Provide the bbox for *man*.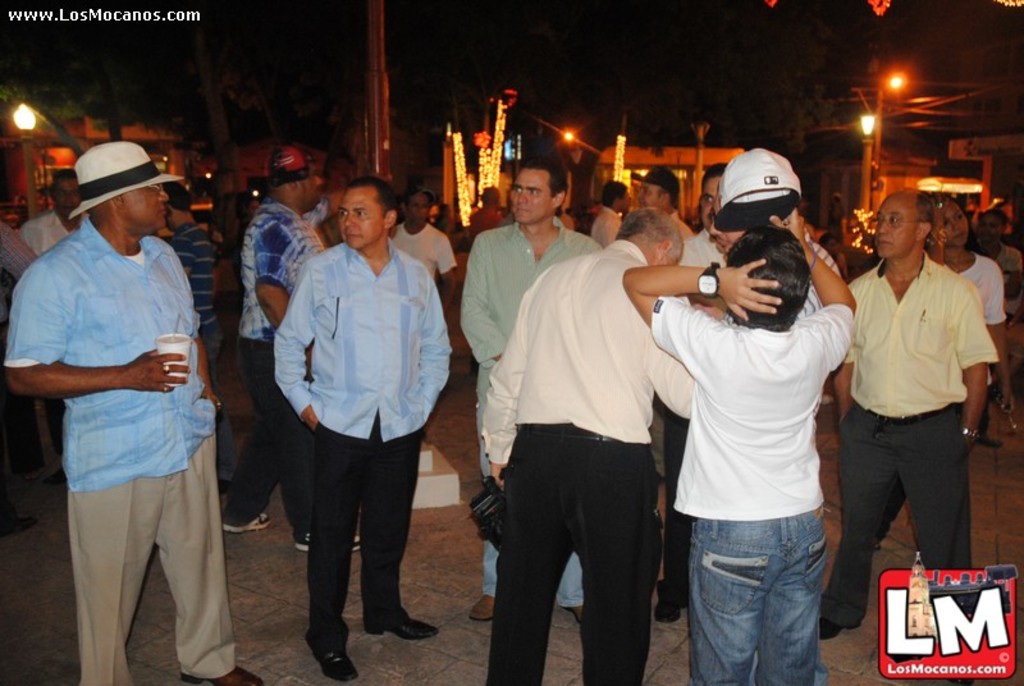
region(160, 179, 239, 485).
